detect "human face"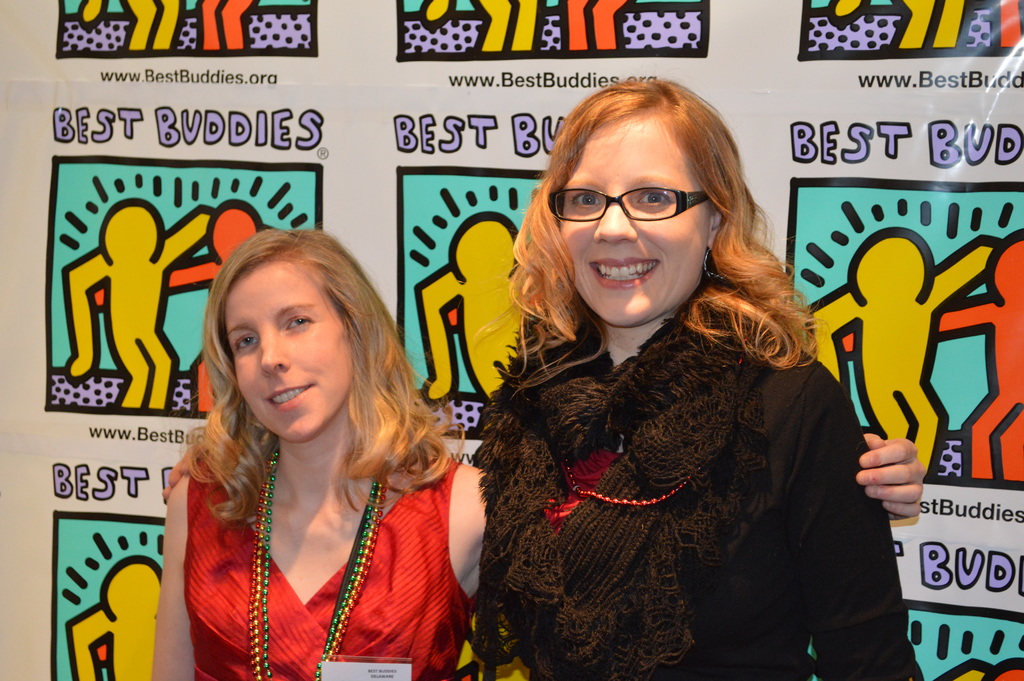
[205, 251, 365, 453]
